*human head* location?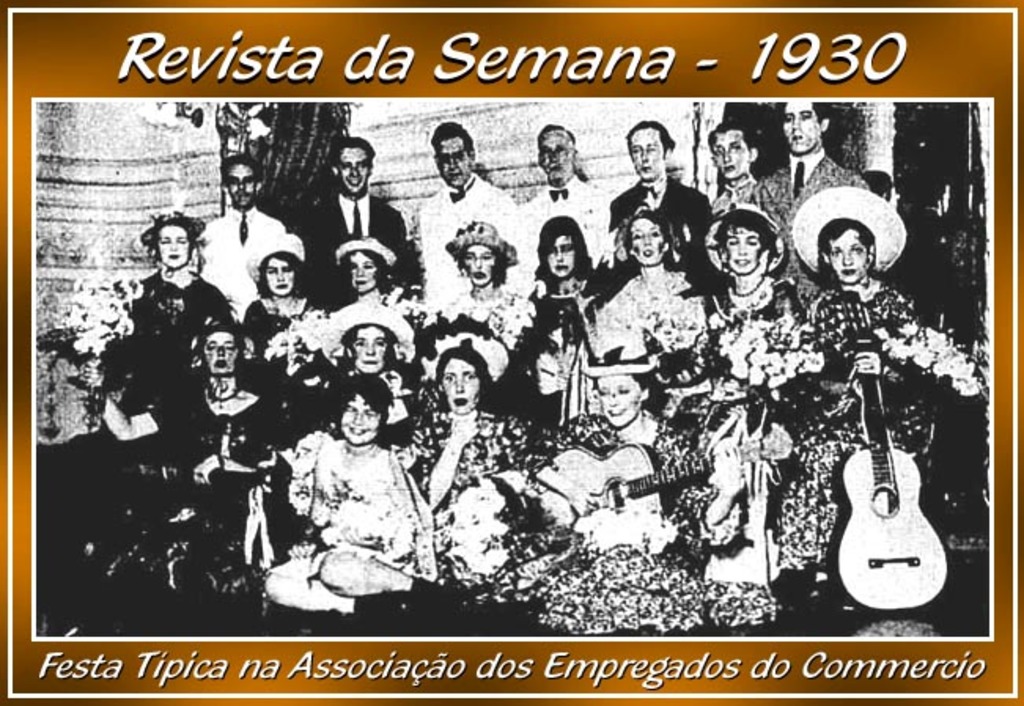
775/99/829/149
